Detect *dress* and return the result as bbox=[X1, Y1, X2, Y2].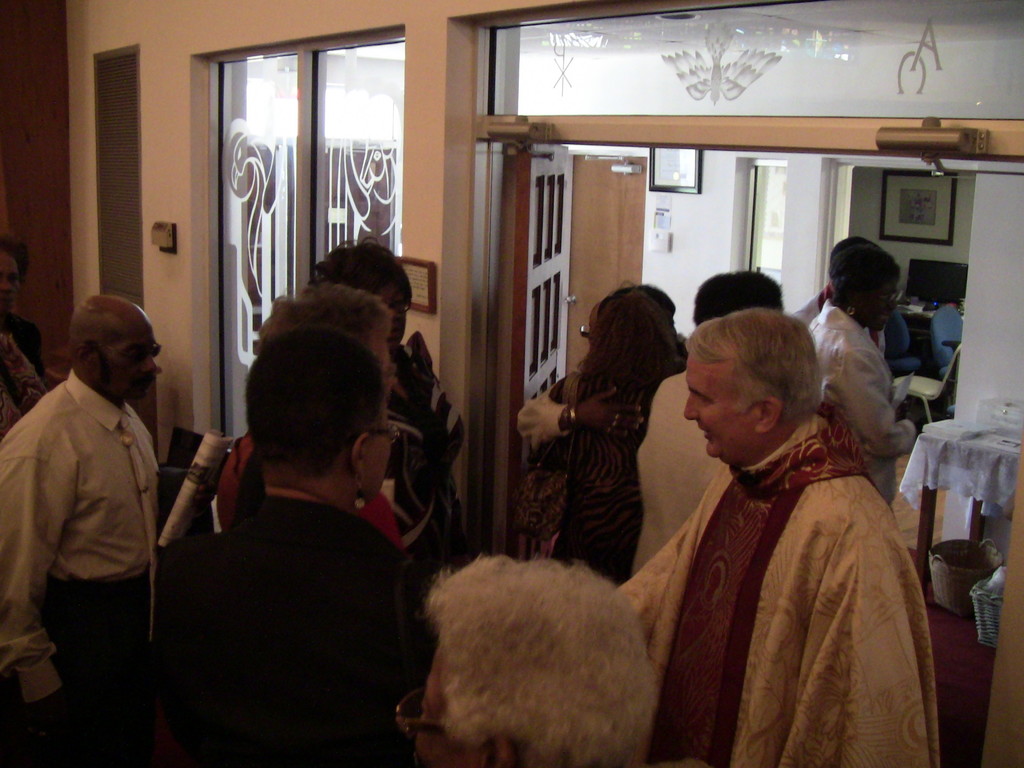
bbox=[555, 373, 653, 587].
